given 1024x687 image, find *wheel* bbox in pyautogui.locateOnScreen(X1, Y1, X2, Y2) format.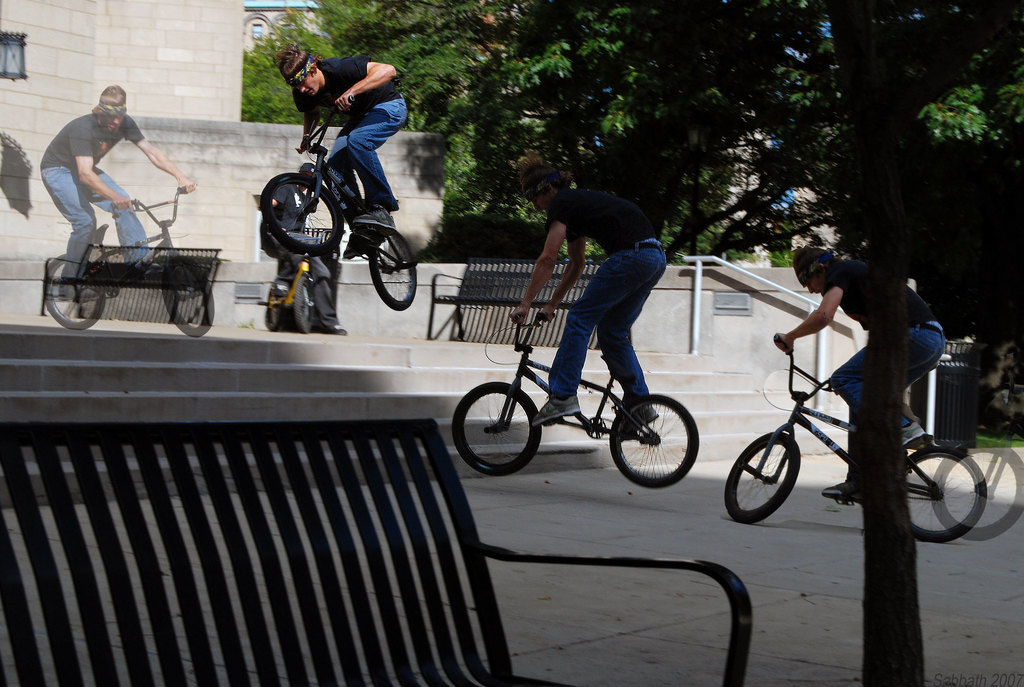
pyautogui.locateOnScreen(166, 256, 216, 340).
